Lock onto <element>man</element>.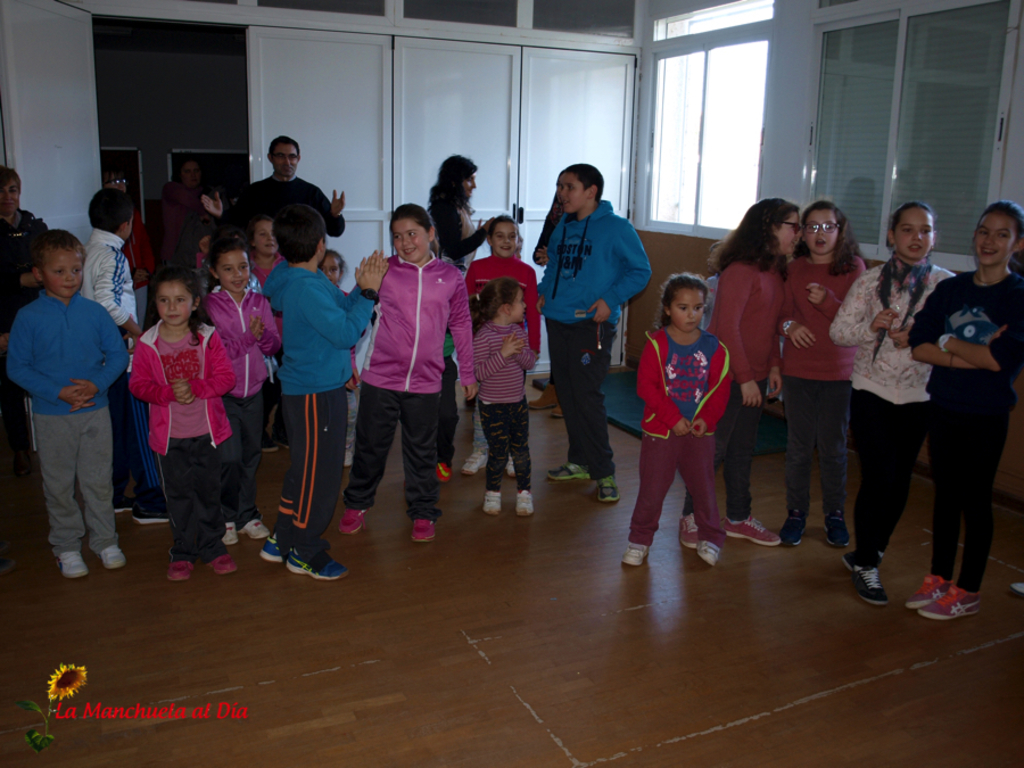
Locked: select_region(537, 168, 642, 490).
